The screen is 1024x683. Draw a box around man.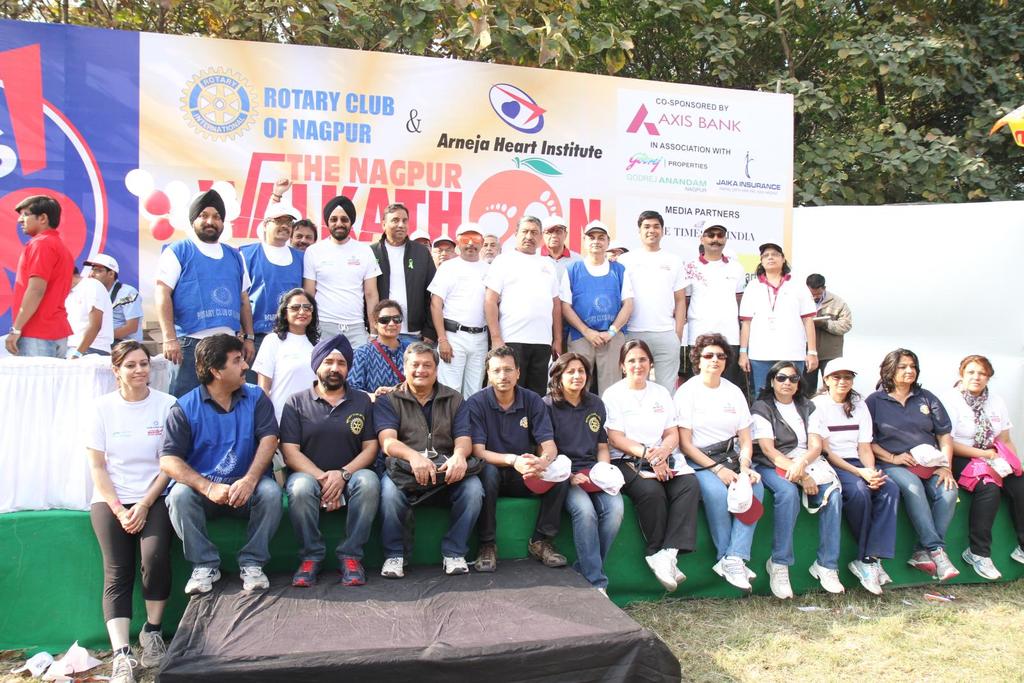
268, 176, 317, 252.
